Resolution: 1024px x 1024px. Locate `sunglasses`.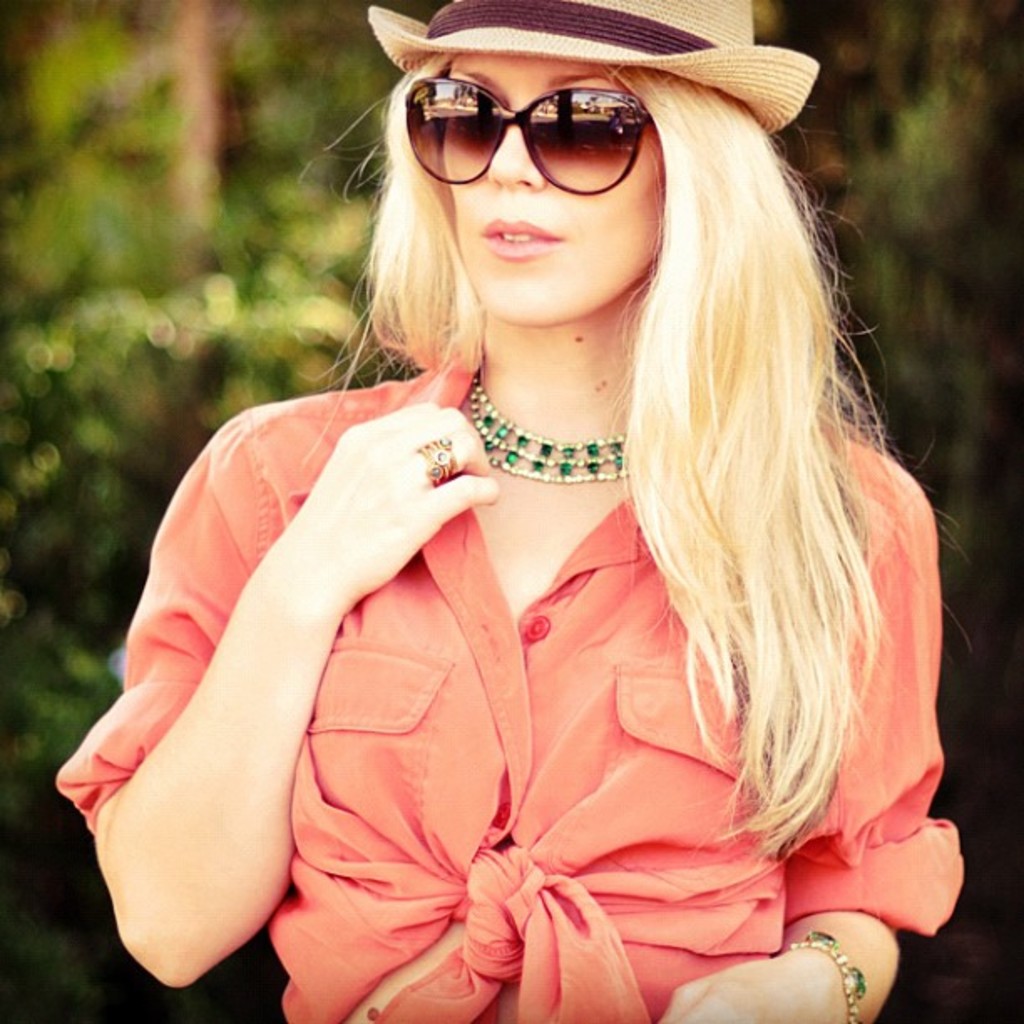
{"x1": 403, "y1": 74, "x2": 658, "y2": 194}.
